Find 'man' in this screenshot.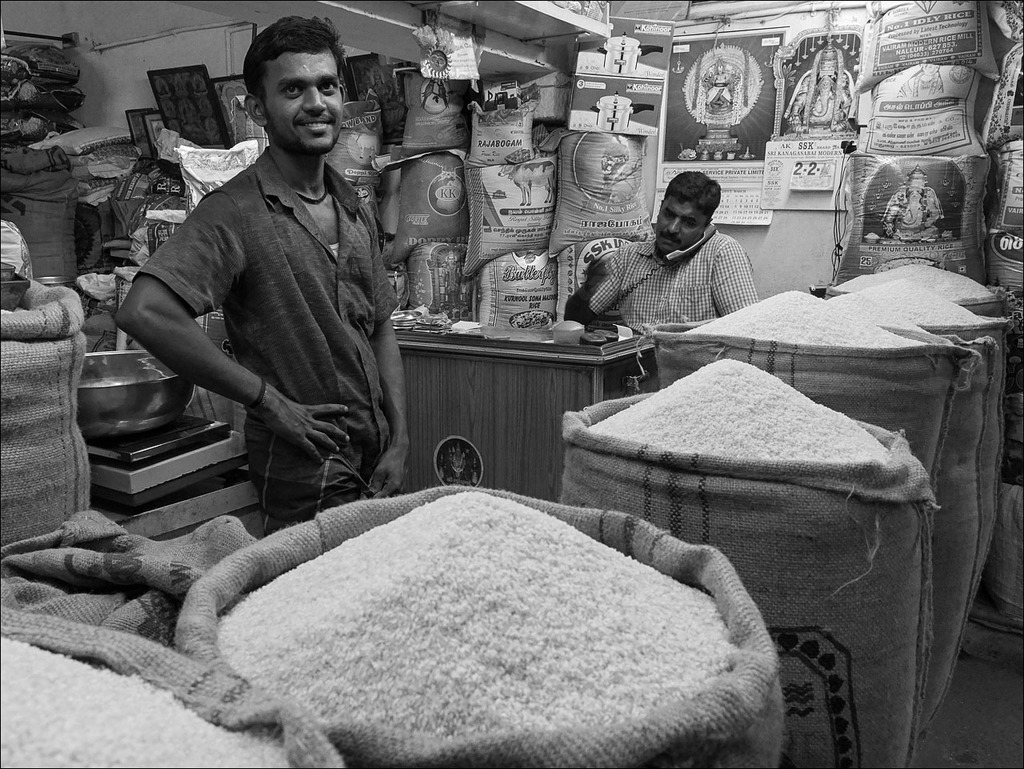
The bounding box for 'man' is [558,174,757,380].
